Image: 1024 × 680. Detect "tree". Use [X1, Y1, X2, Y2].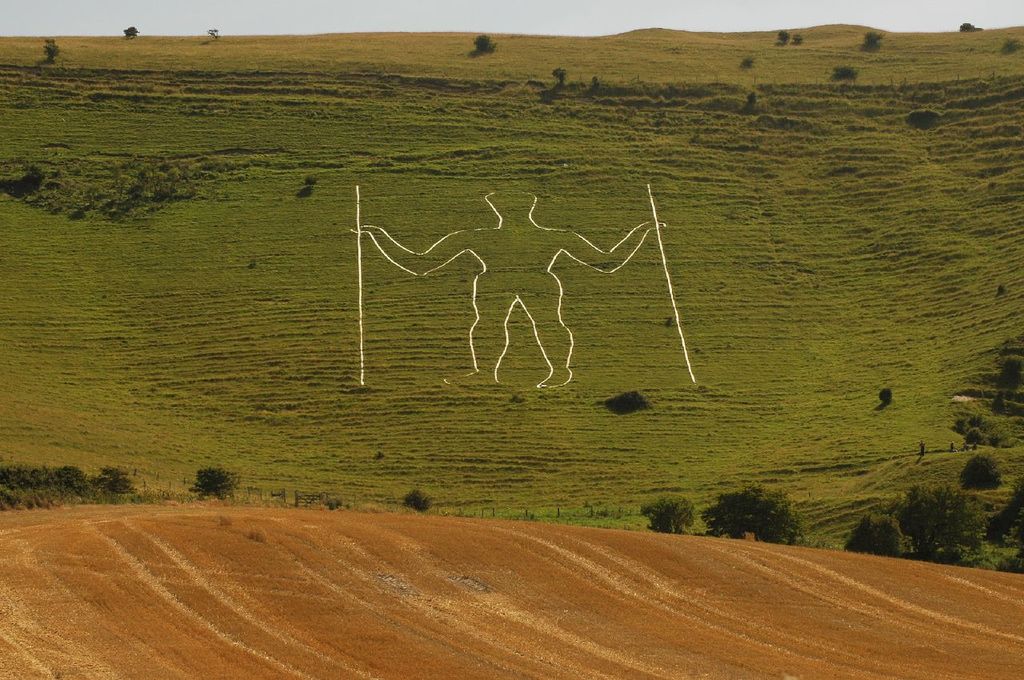
[641, 493, 695, 534].
